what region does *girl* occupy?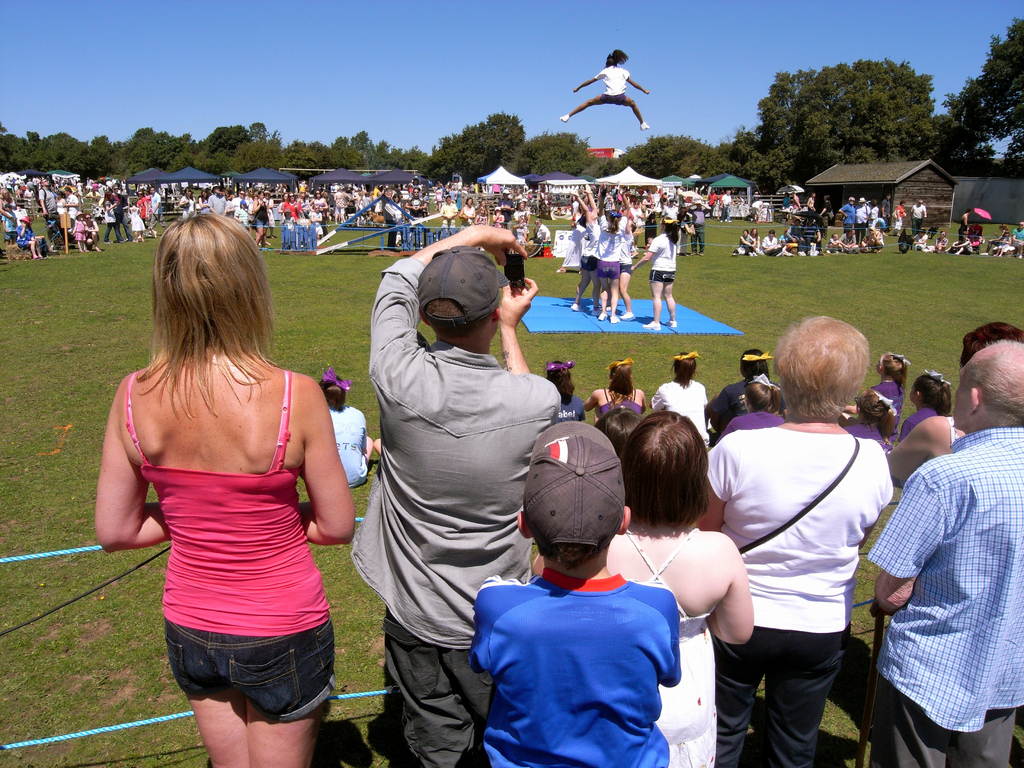
x1=90 y1=207 x2=357 y2=767.
